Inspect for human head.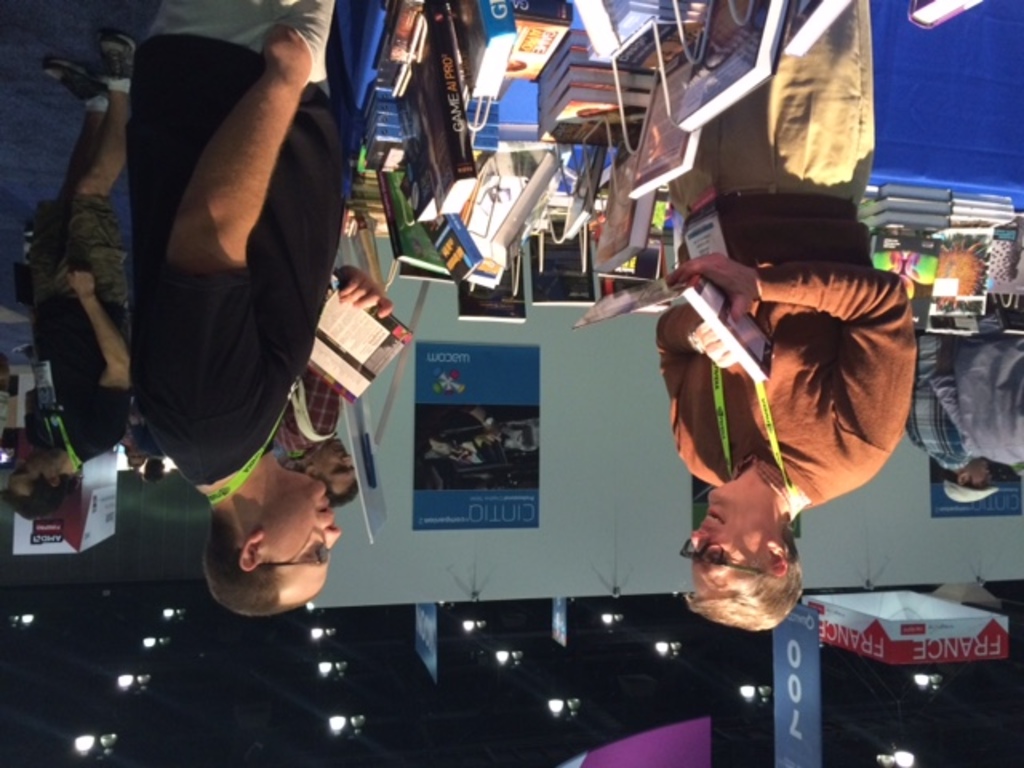
Inspection: (left=125, top=446, right=144, bottom=474).
